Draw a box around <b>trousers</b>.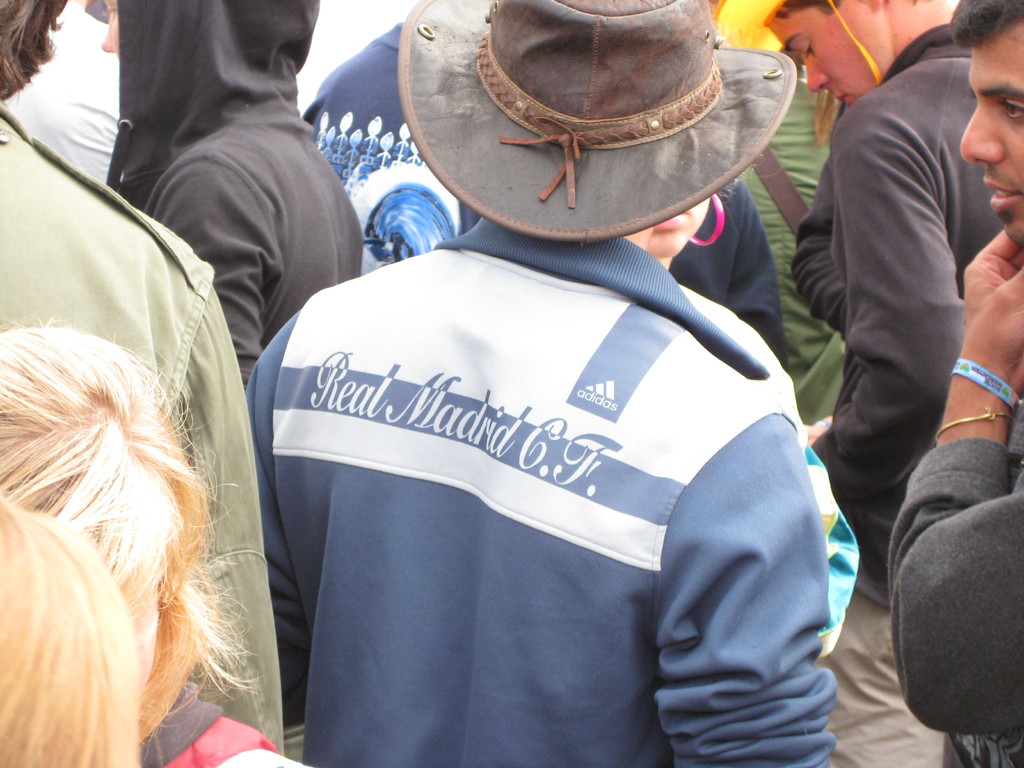
x1=821 y1=598 x2=949 y2=767.
